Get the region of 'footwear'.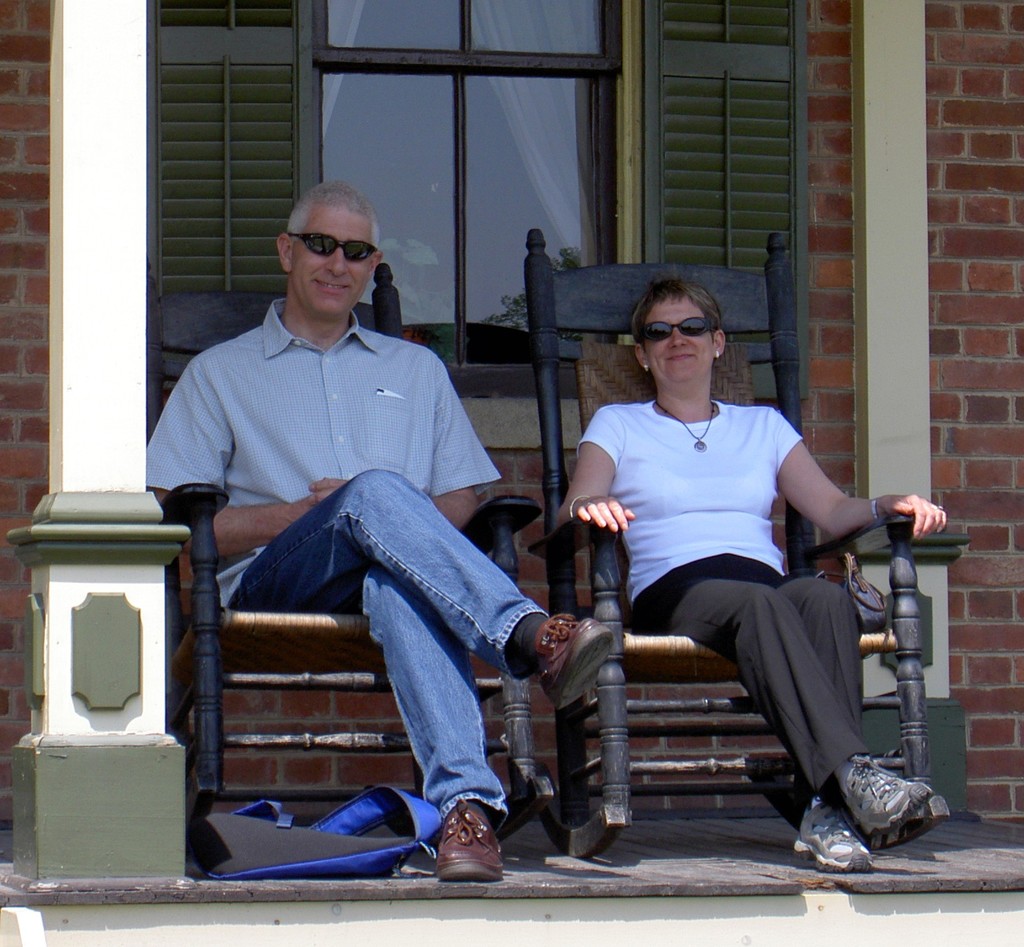
Rect(790, 800, 871, 880).
